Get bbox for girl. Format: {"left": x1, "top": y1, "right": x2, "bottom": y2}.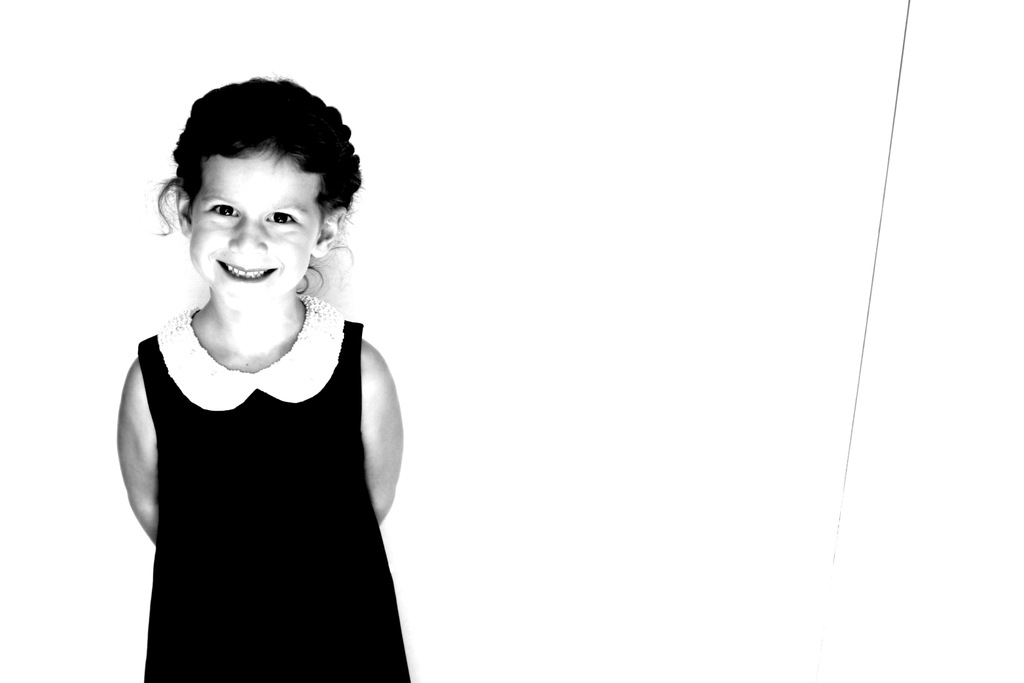
{"left": 117, "top": 74, "right": 411, "bottom": 682}.
